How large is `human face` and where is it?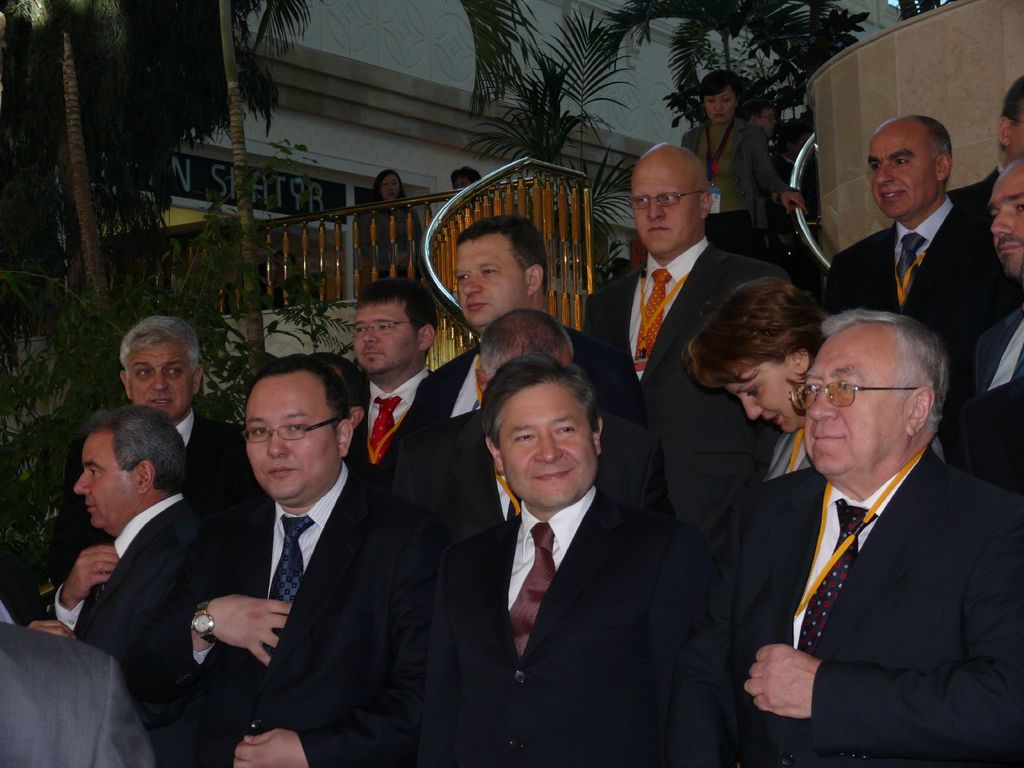
Bounding box: BBox(450, 179, 474, 190).
